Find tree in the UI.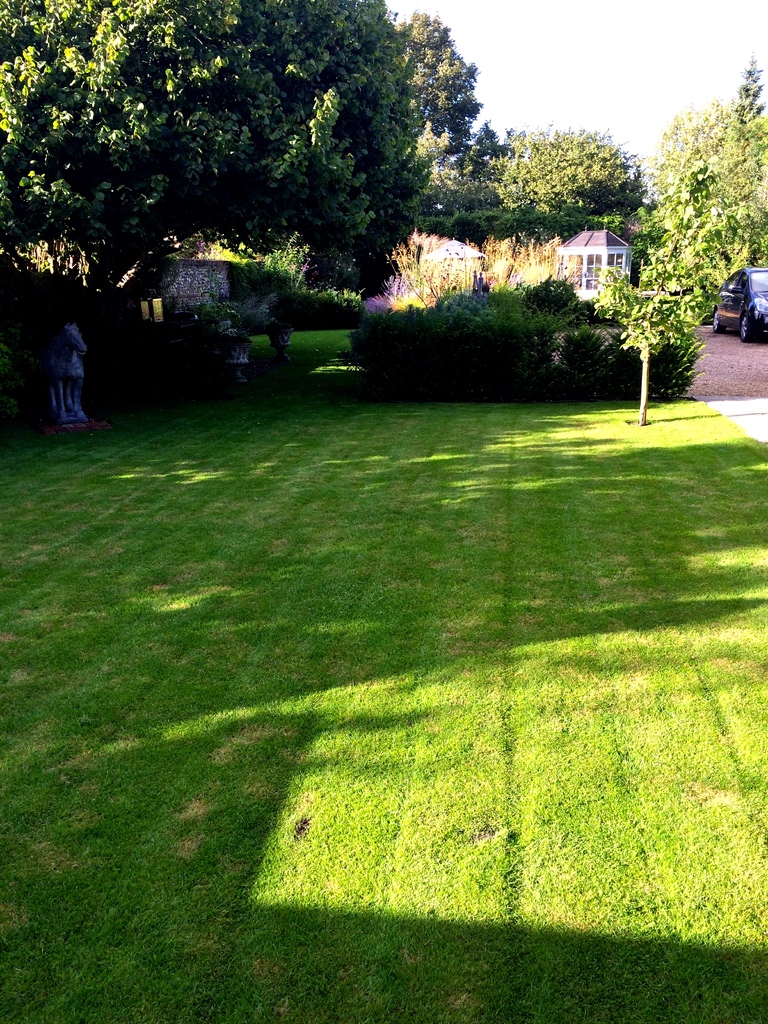
UI element at x1=415, y1=142, x2=506, y2=214.
